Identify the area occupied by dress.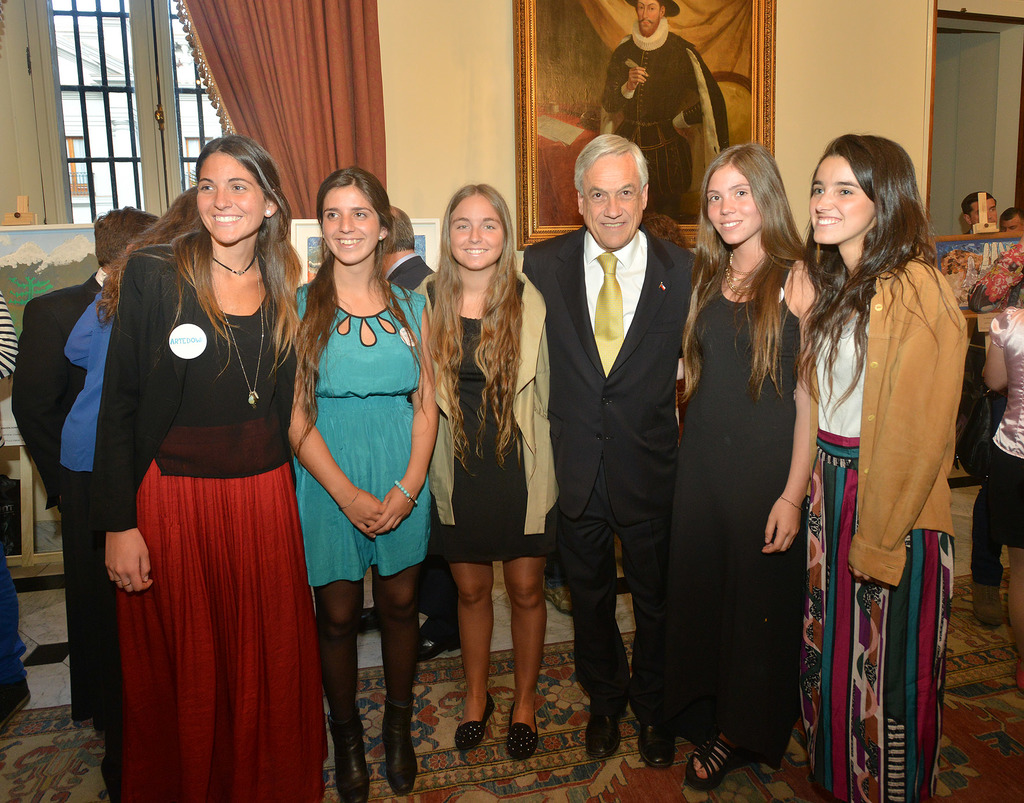
Area: 291:278:429:589.
